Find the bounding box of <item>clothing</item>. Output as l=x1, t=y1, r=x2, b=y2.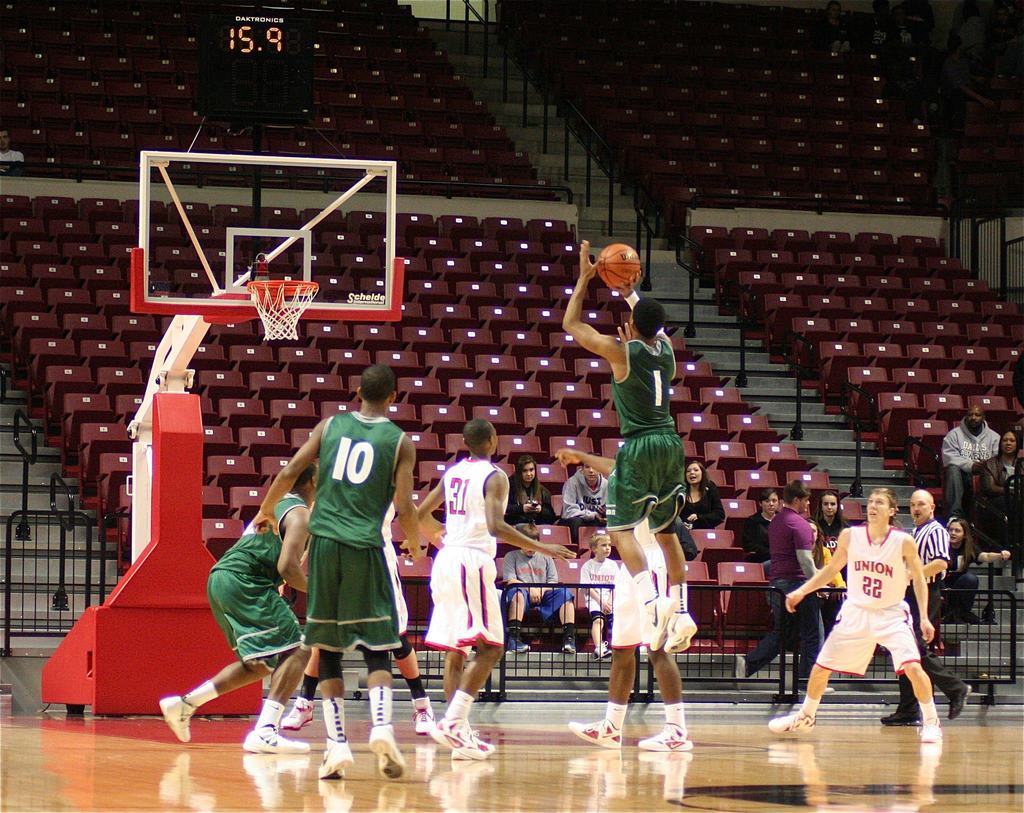
l=812, t=524, r=923, b=678.
